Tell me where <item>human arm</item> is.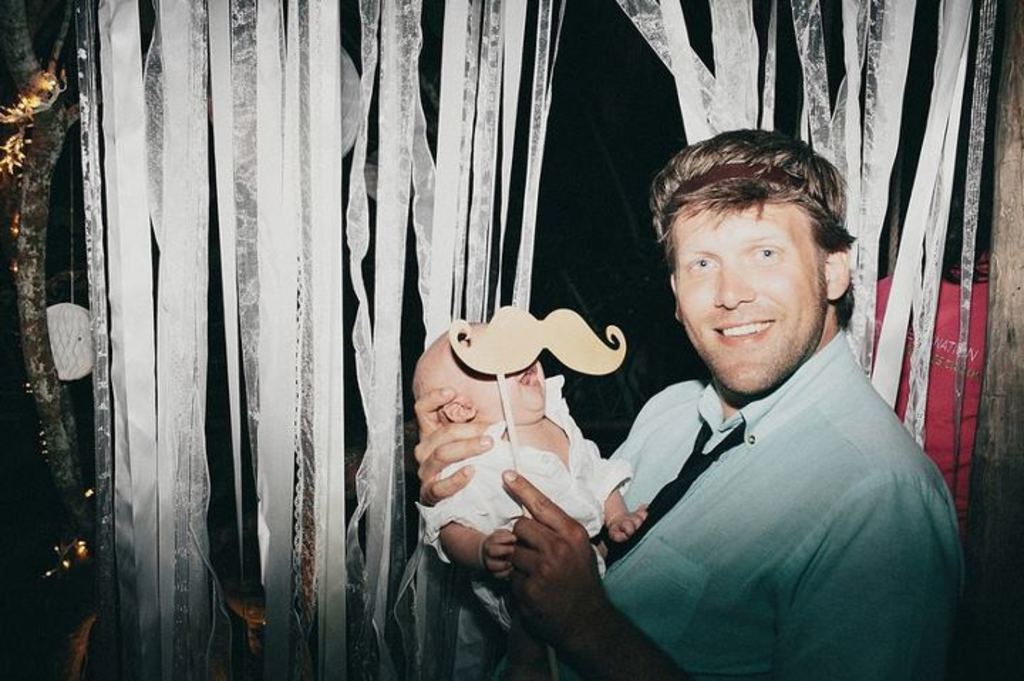
<item>human arm</item> is at box=[405, 384, 499, 508].
